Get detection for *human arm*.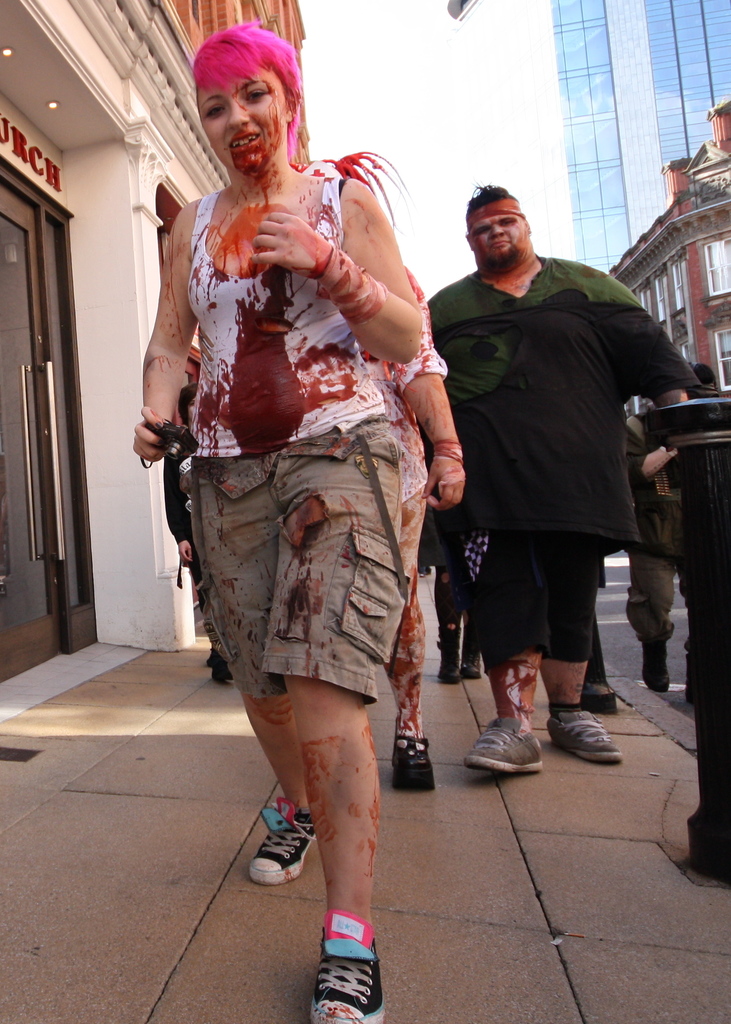
Detection: select_region(624, 414, 675, 484).
